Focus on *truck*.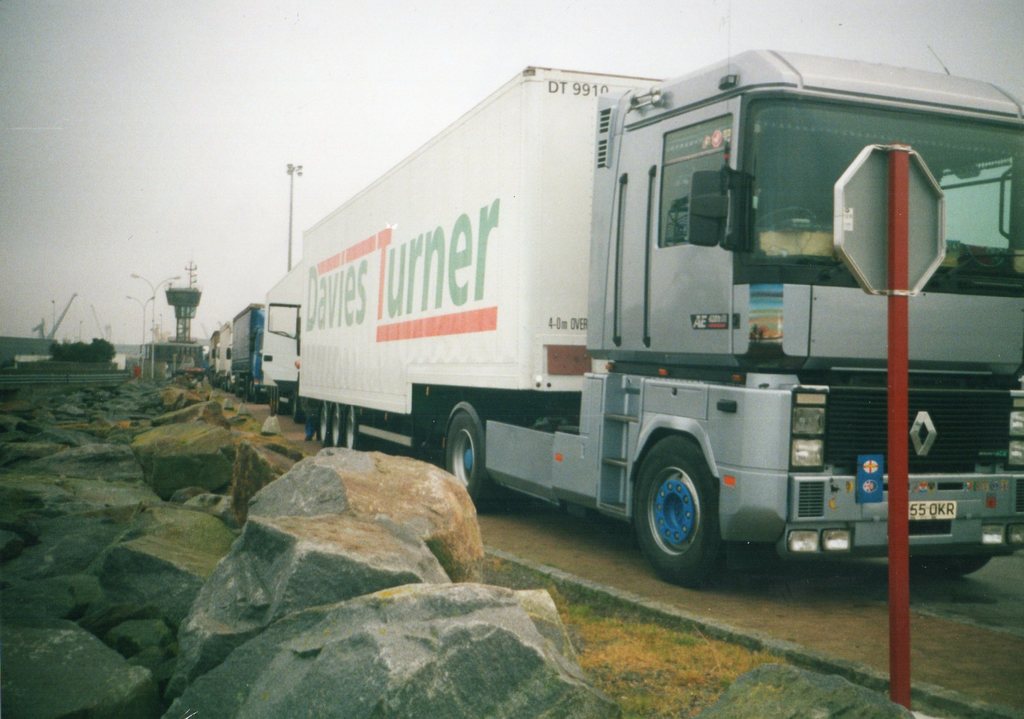
Focused at (x1=195, y1=309, x2=263, y2=404).
